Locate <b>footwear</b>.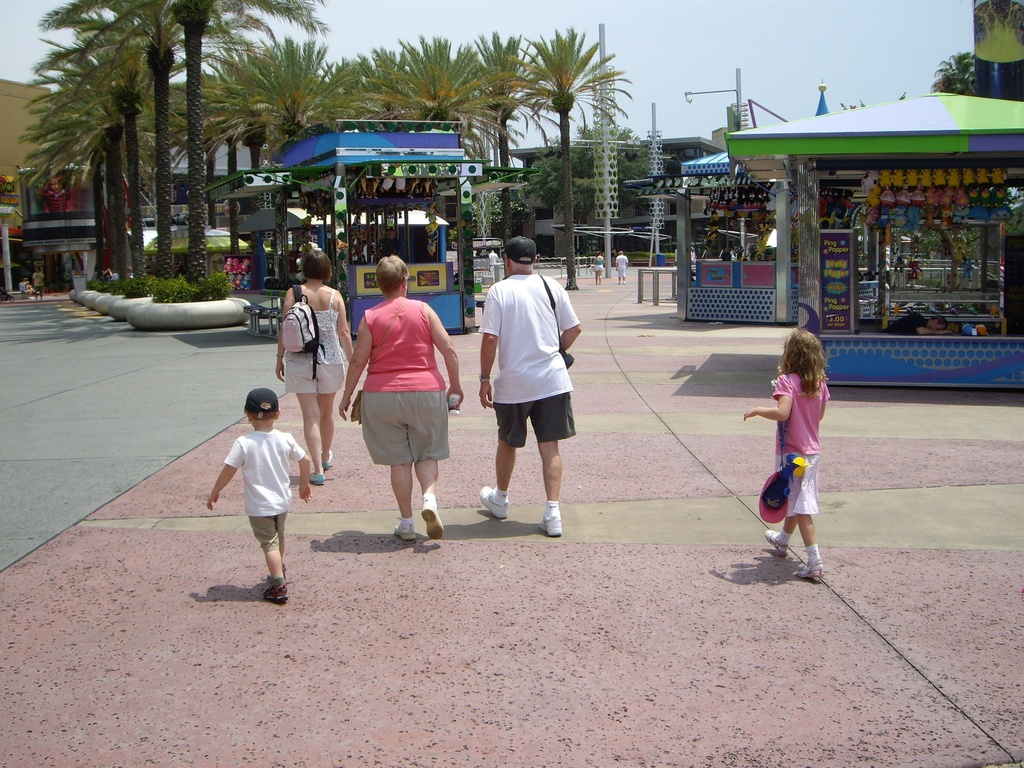
Bounding box: bbox=[537, 516, 563, 540].
